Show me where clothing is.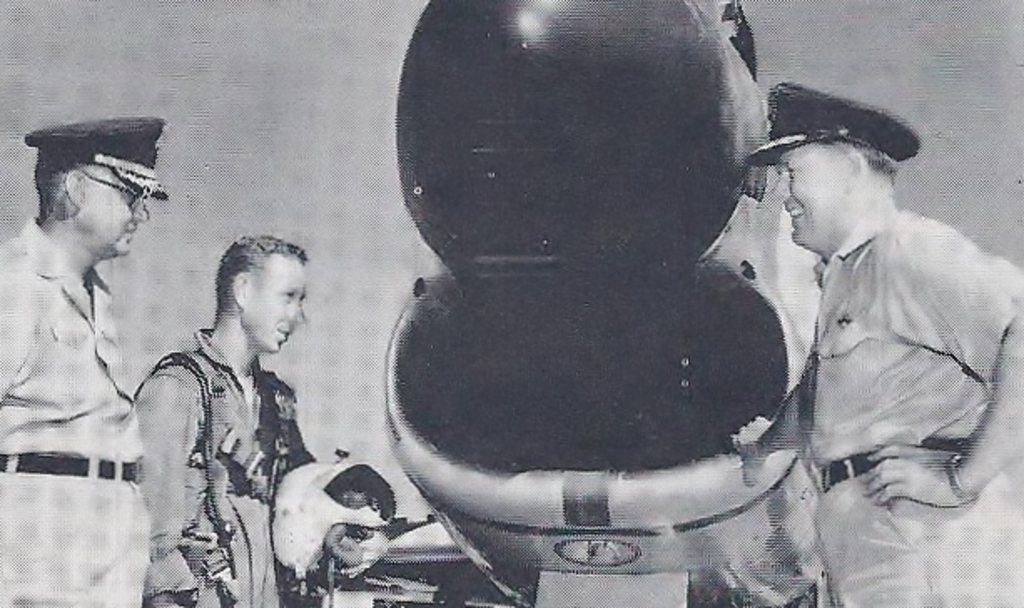
clothing is at l=798, t=195, r=1022, b=606.
